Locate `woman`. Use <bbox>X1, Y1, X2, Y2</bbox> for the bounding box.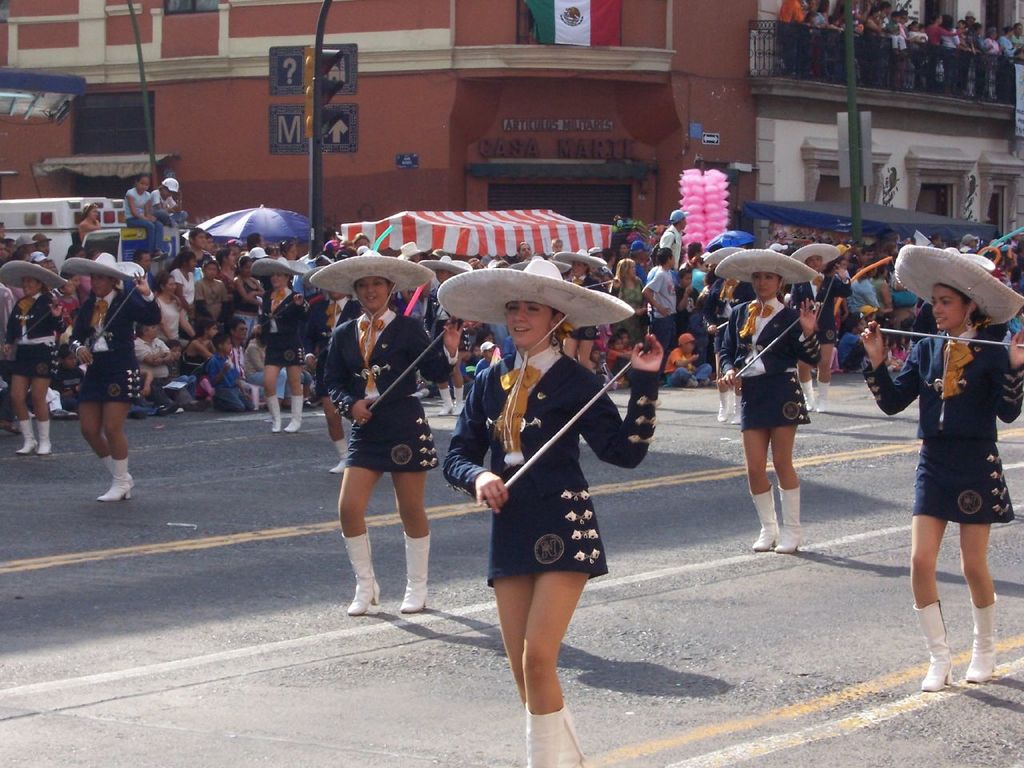
<bbox>60, 254, 166, 500</bbox>.
